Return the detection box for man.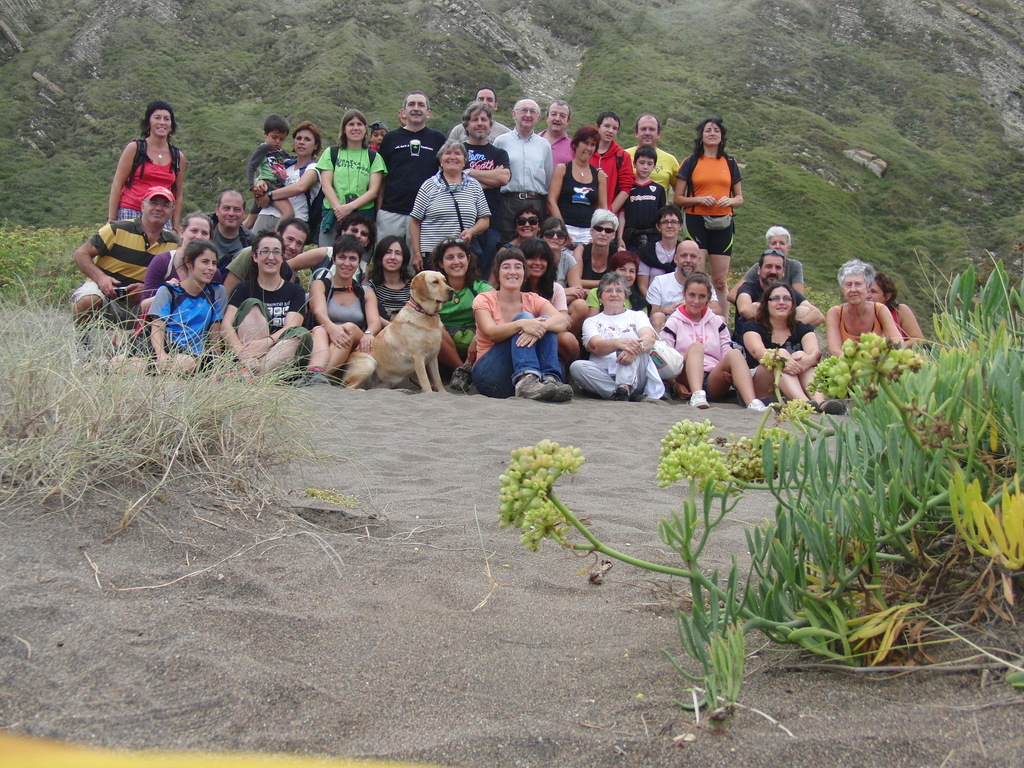
[left=207, top=193, right=257, bottom=287].
